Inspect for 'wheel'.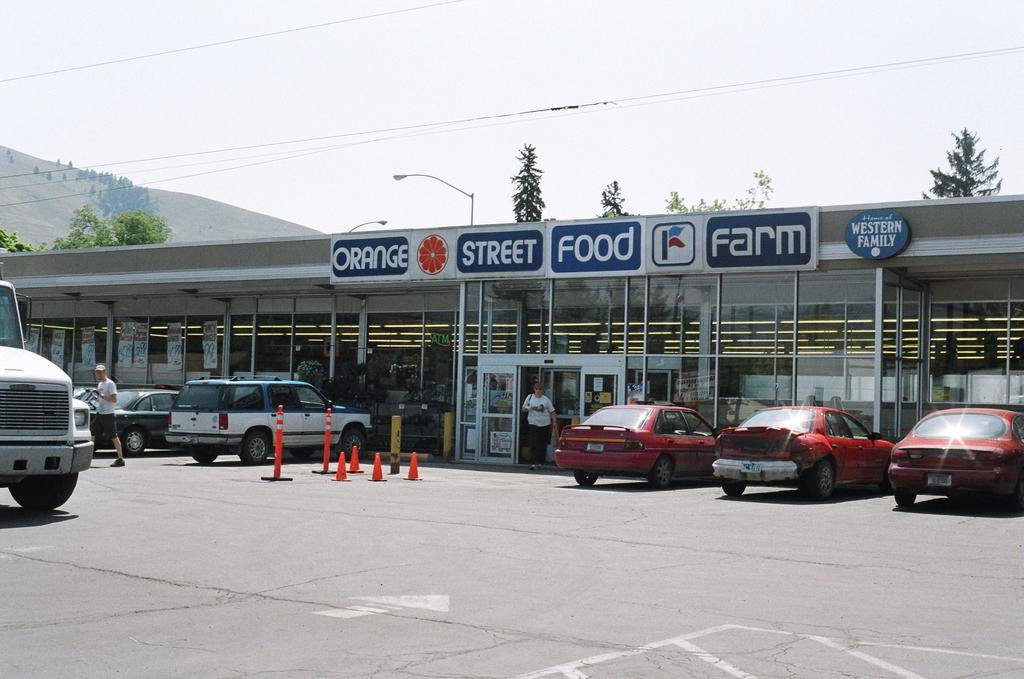
Inspection: 339, 420, 374, 460.
